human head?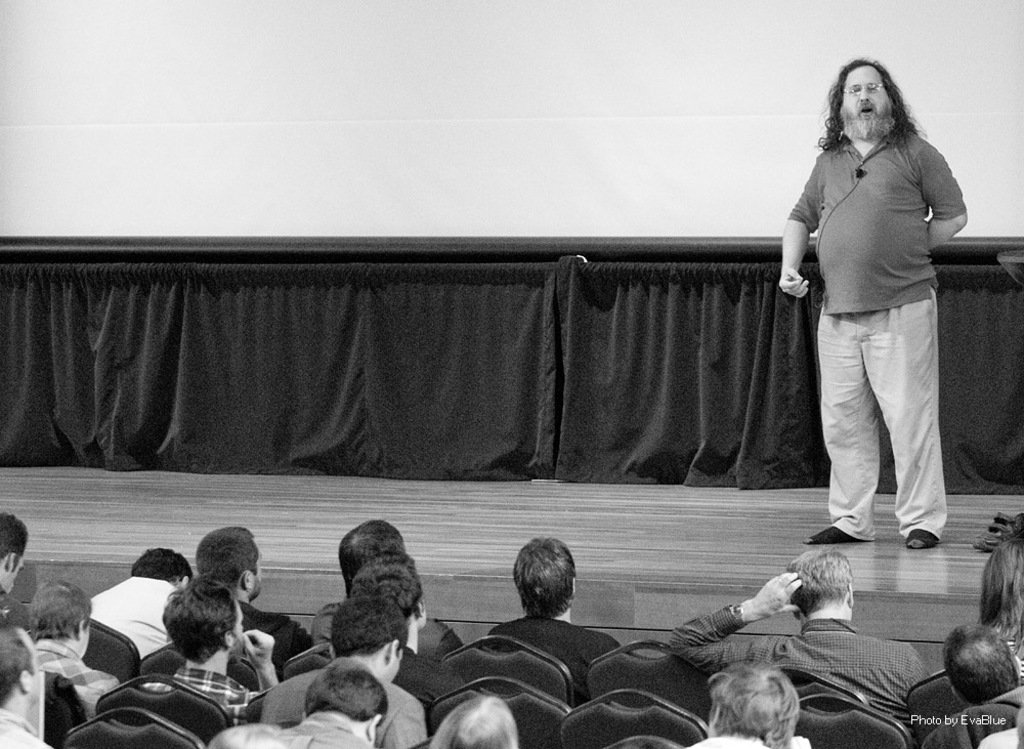
(left=28, top=580, right=92, bottom=658)
